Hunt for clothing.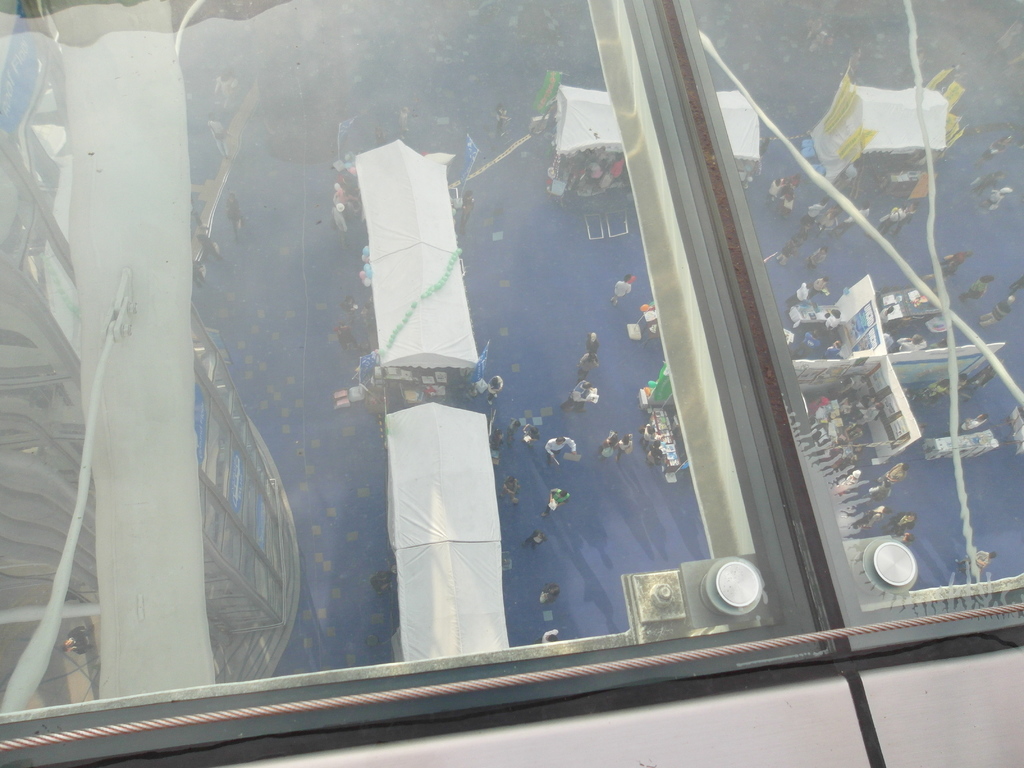
Hunted down at detection(578, 352, 599, 373).
